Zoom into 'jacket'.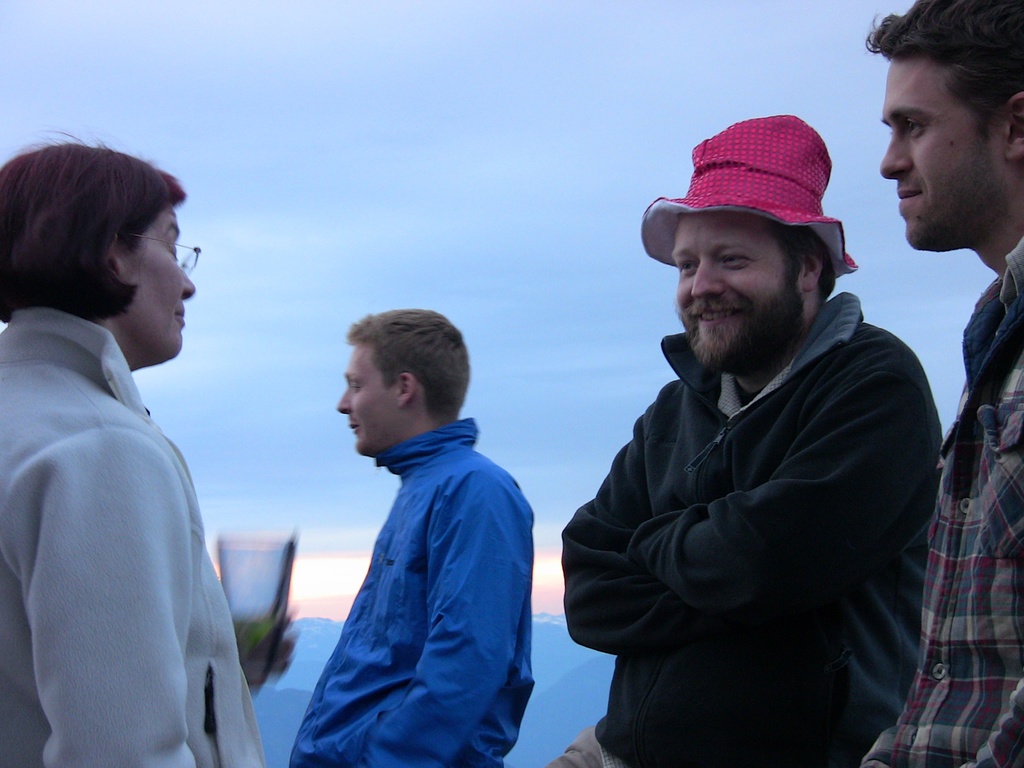
Zoom target: rect(556, 228, 945, 740).
